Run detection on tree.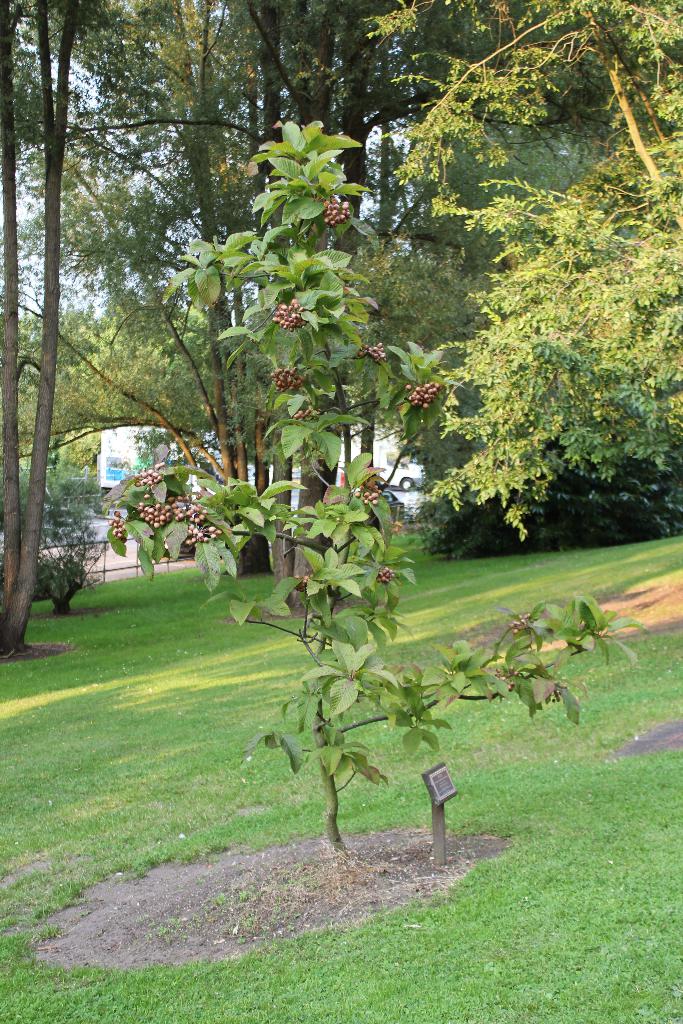
Result: 103, 116, 634, 853.
